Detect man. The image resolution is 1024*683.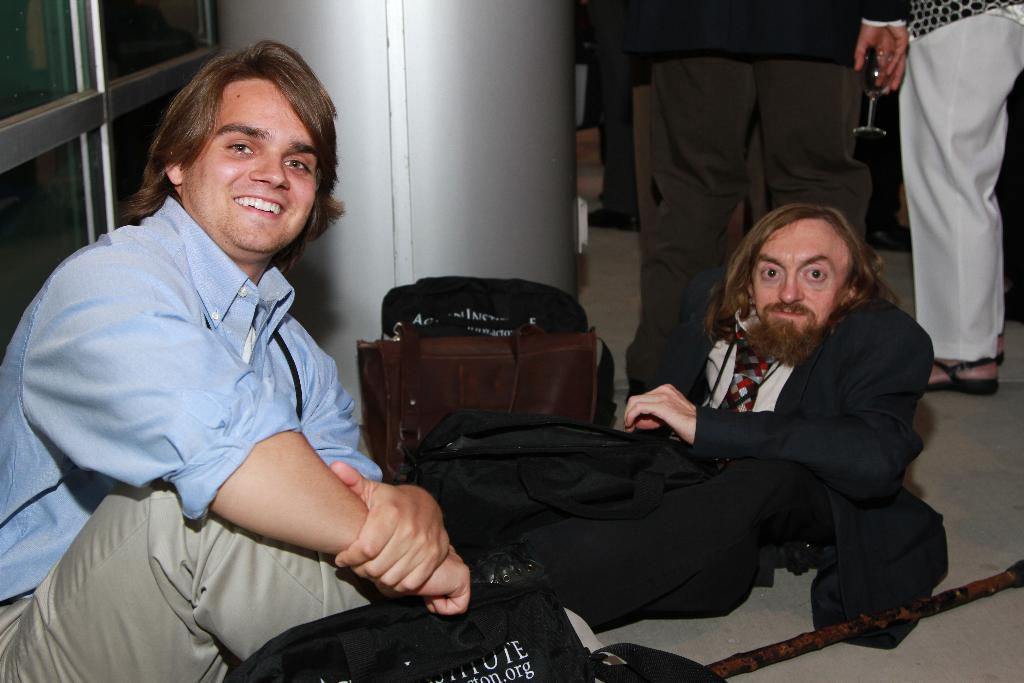
select_region(573, 0, 913, 431).
